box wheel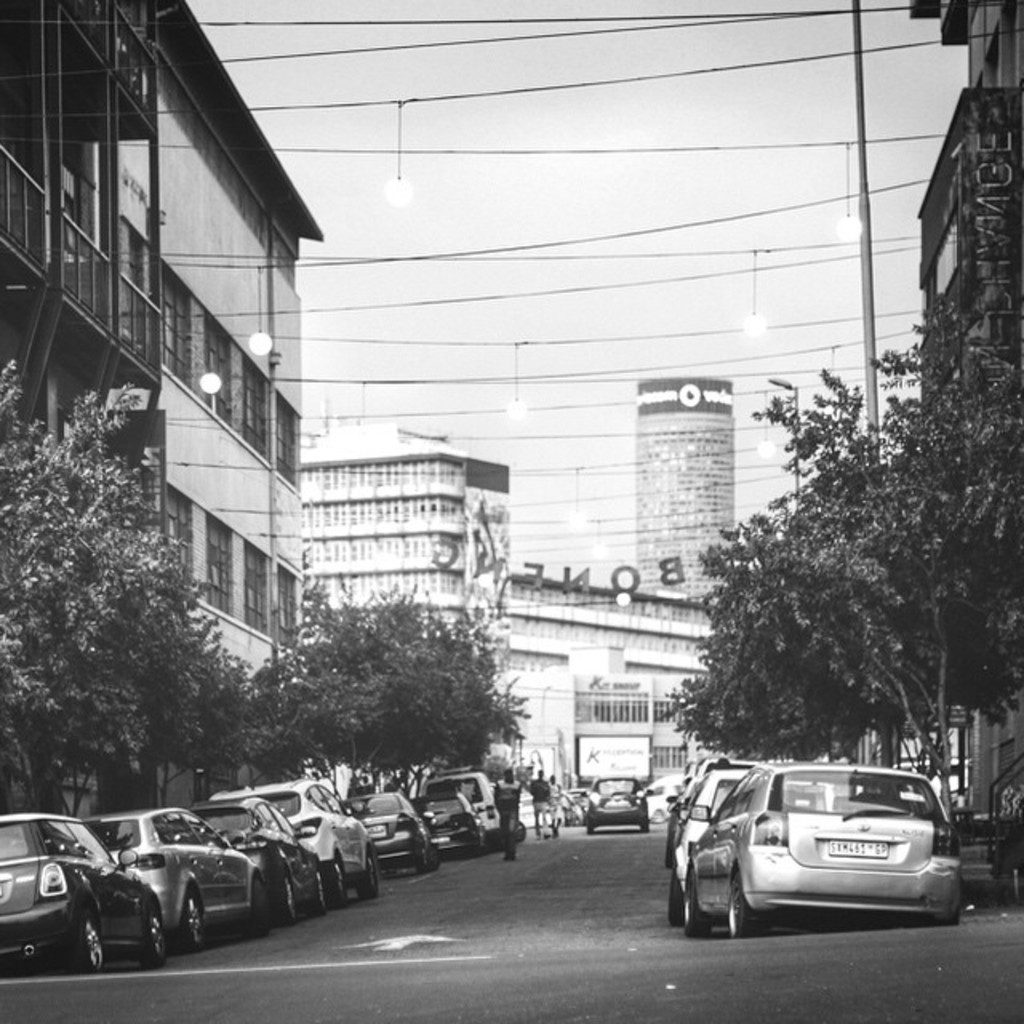
bbox=[142, 909, 163, 971]
